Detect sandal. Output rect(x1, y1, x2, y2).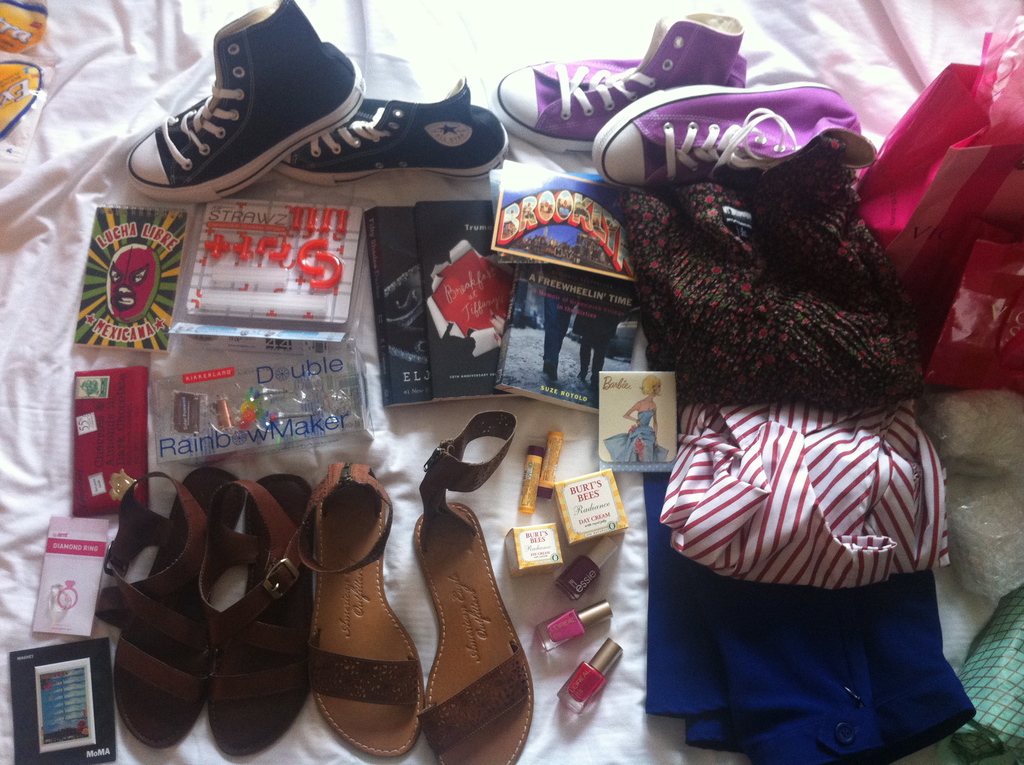
rect(294, 462, 426, 761).
